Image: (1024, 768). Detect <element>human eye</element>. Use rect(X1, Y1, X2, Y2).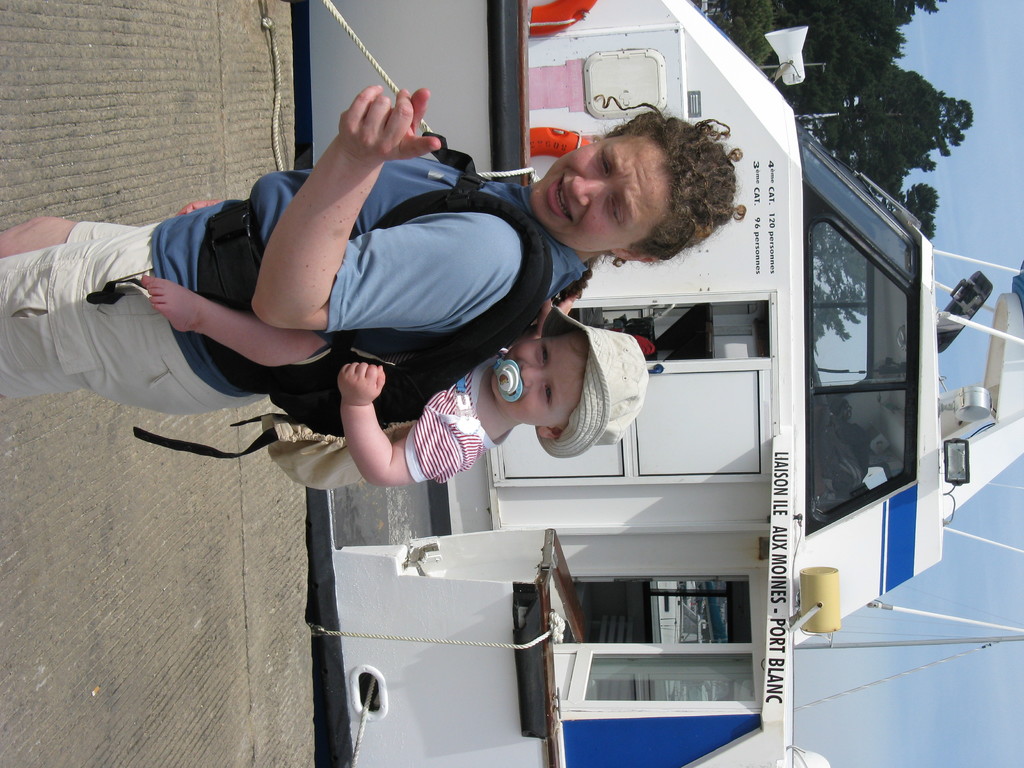
rect(536, 338, 550, 362).
